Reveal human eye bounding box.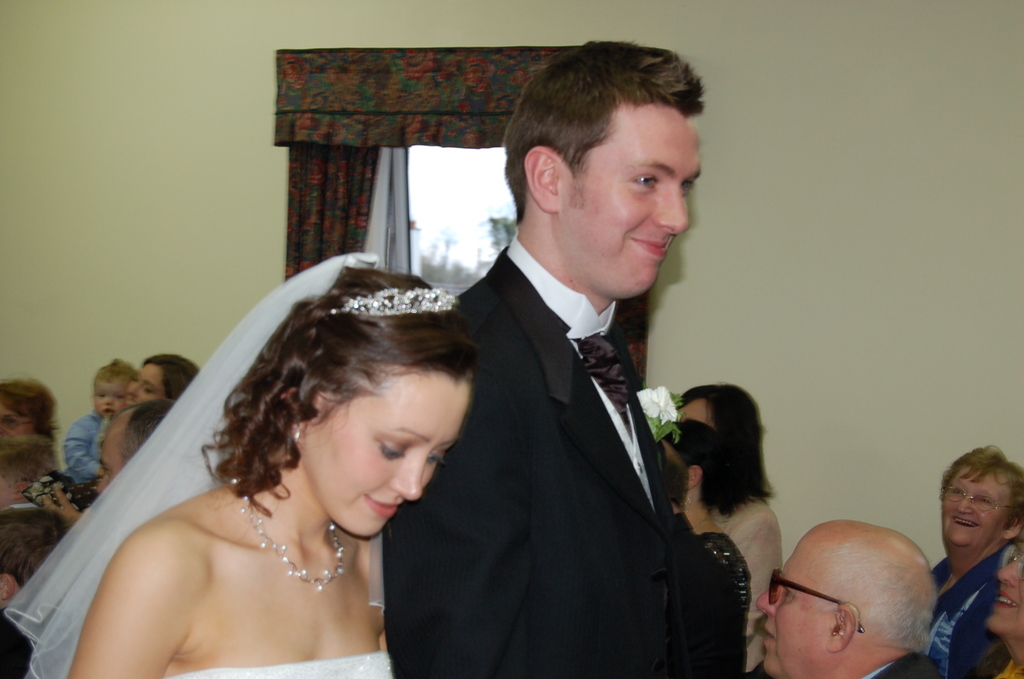
Revealed: <region>6, 416, 19, 426</region>.
